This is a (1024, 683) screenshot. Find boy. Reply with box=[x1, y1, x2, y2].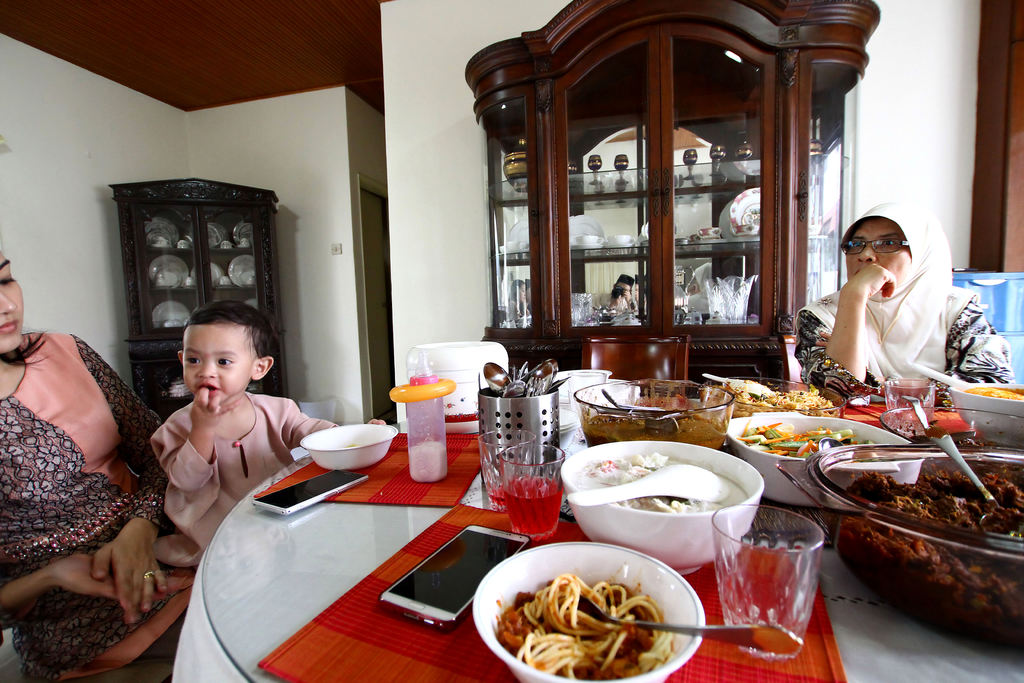
box=[155, 300, 384, 567].
